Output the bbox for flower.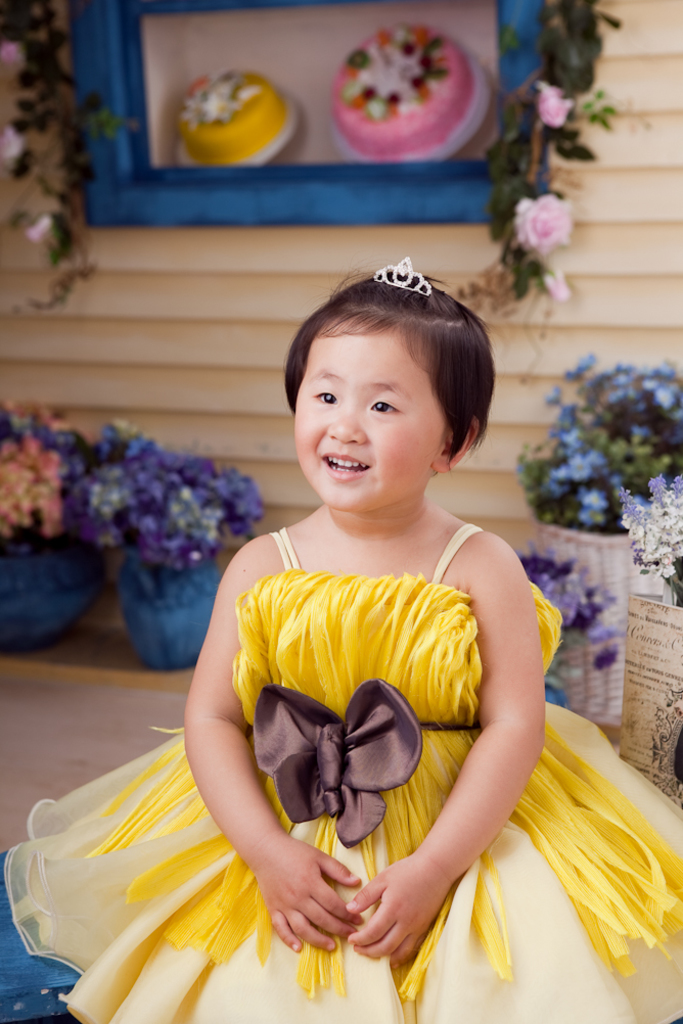
left=25, top=214, right=63, bottom=250.
